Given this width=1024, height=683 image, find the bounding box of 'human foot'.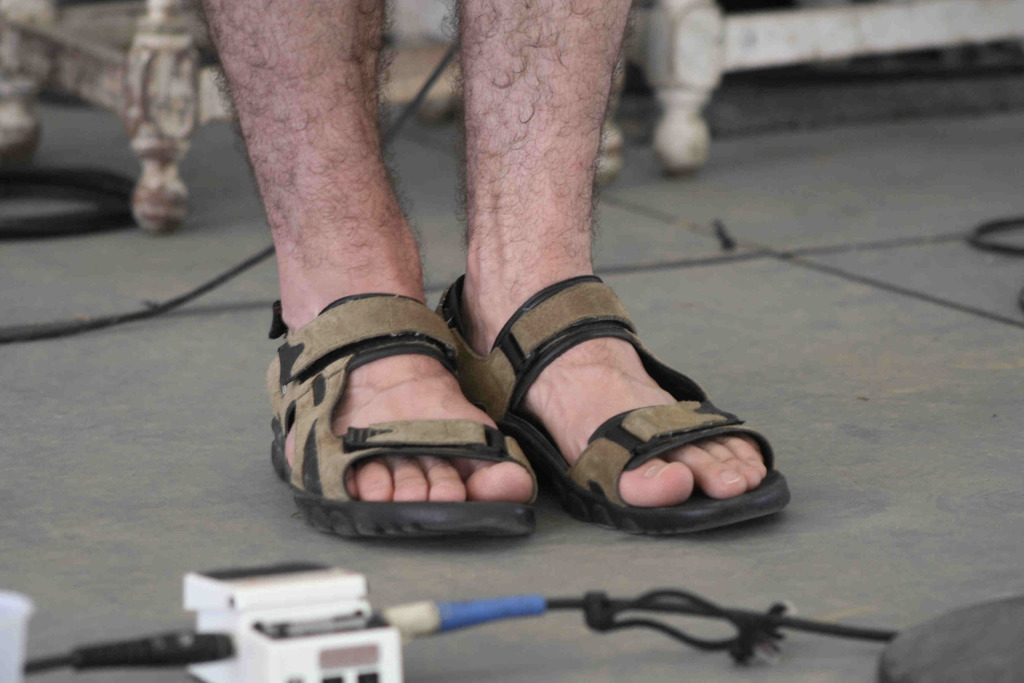
[left=447, top=237, right=772, bottom=509].
